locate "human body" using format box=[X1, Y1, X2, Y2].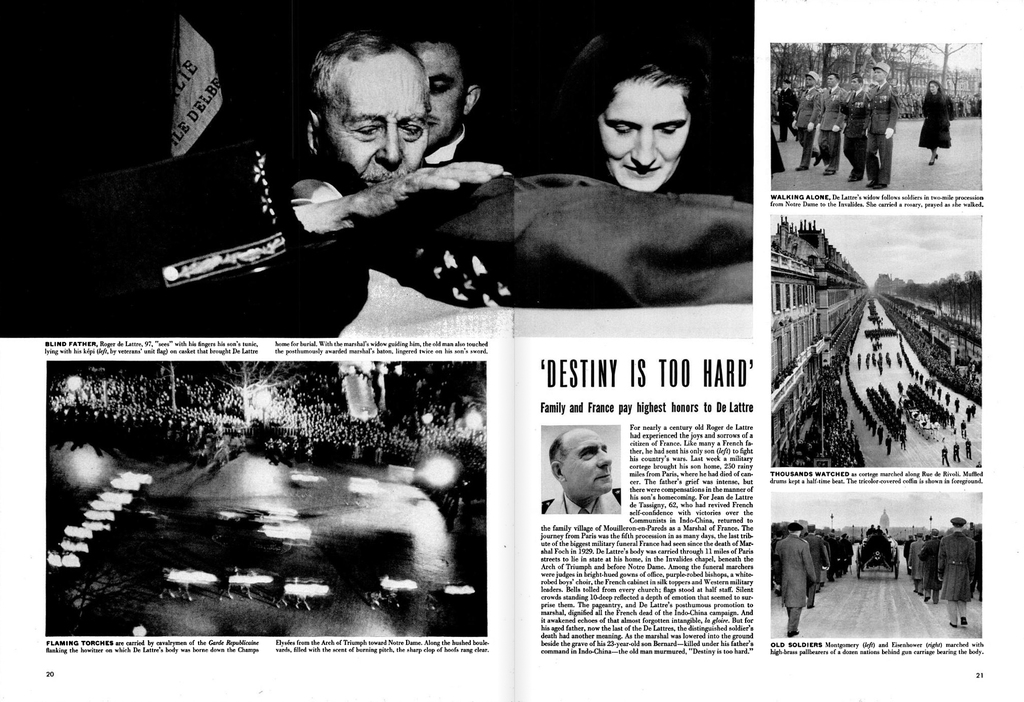
box=[949, 95, 982, 118].
